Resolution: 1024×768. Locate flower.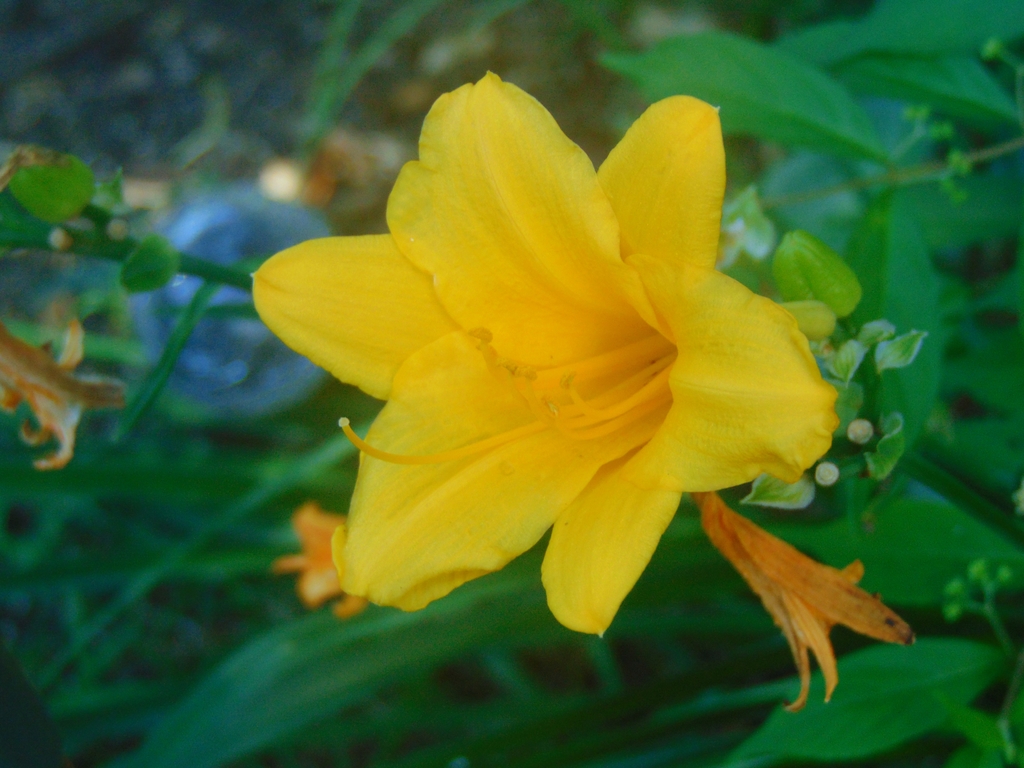
l=685, t=484, r=915, b=712.
